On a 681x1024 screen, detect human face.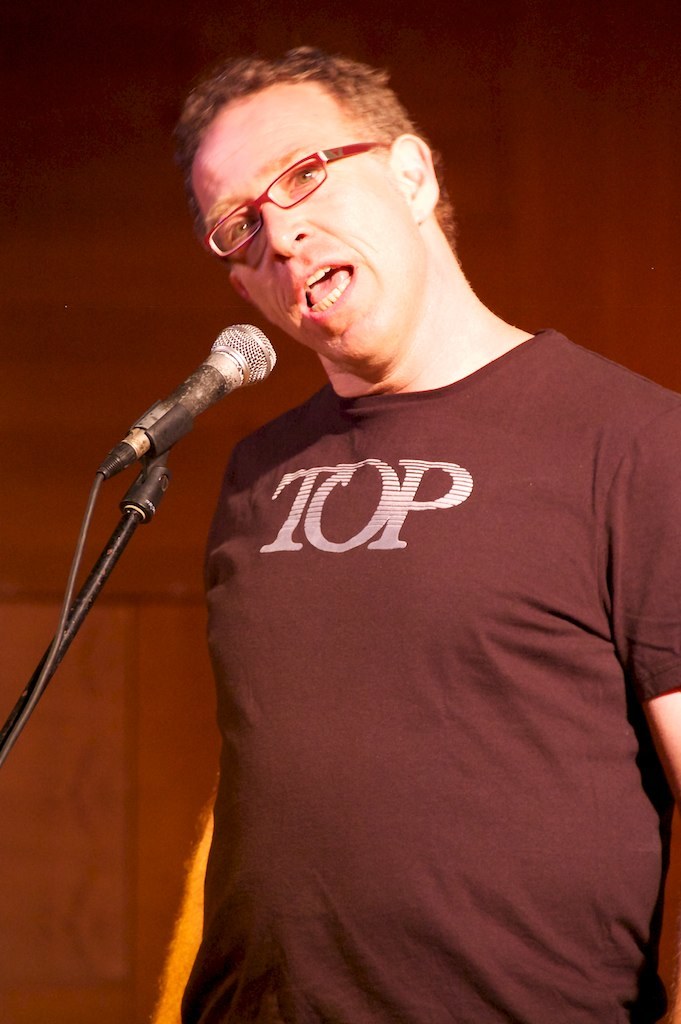
bbox=[192, 72, 438, 384].
